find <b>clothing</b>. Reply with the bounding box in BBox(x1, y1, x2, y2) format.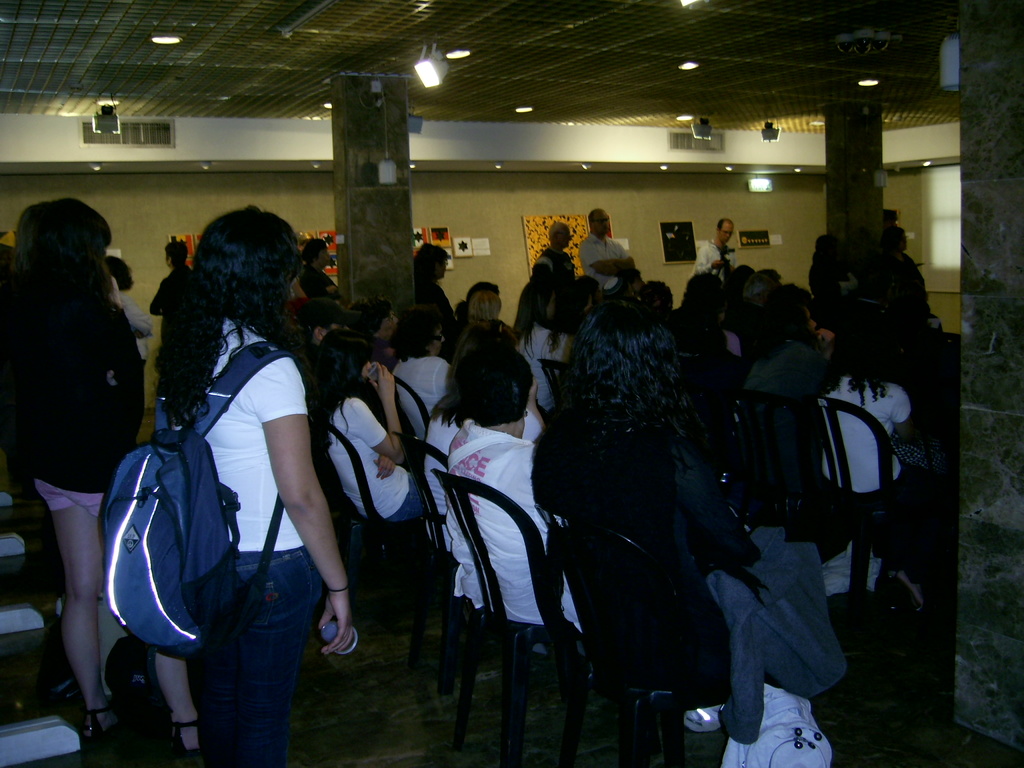
BBox(735, 342, 829, 417).
